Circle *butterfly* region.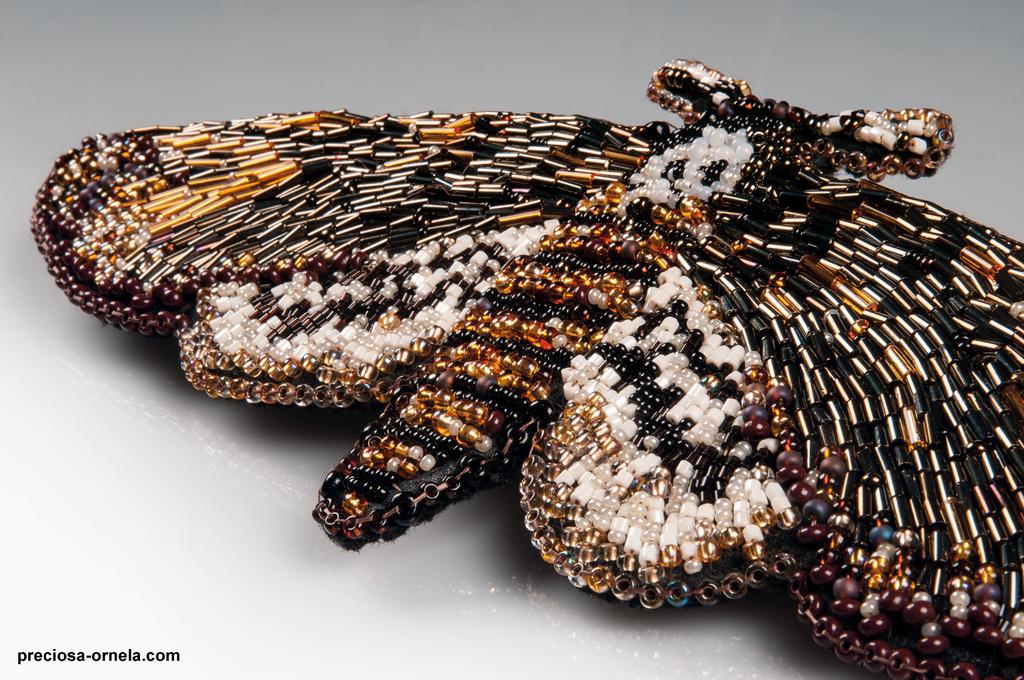
Region: region(56, 111, 1023, 597).
